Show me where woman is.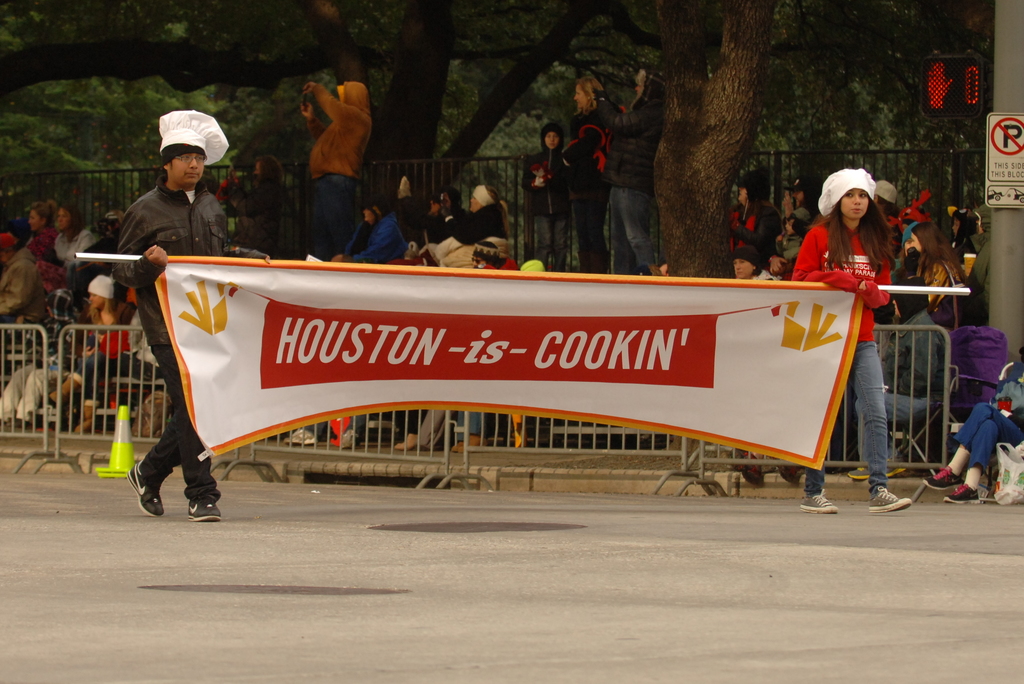
woman is at x1=54, y1=206, x2=92, y2=263.
